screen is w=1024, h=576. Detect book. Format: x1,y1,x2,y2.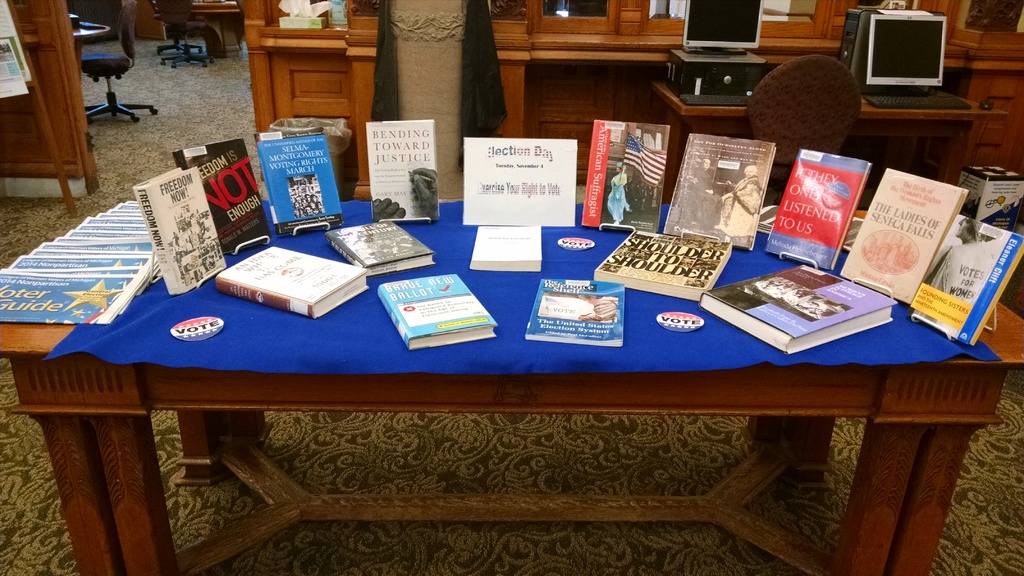
364,118,435,225.
